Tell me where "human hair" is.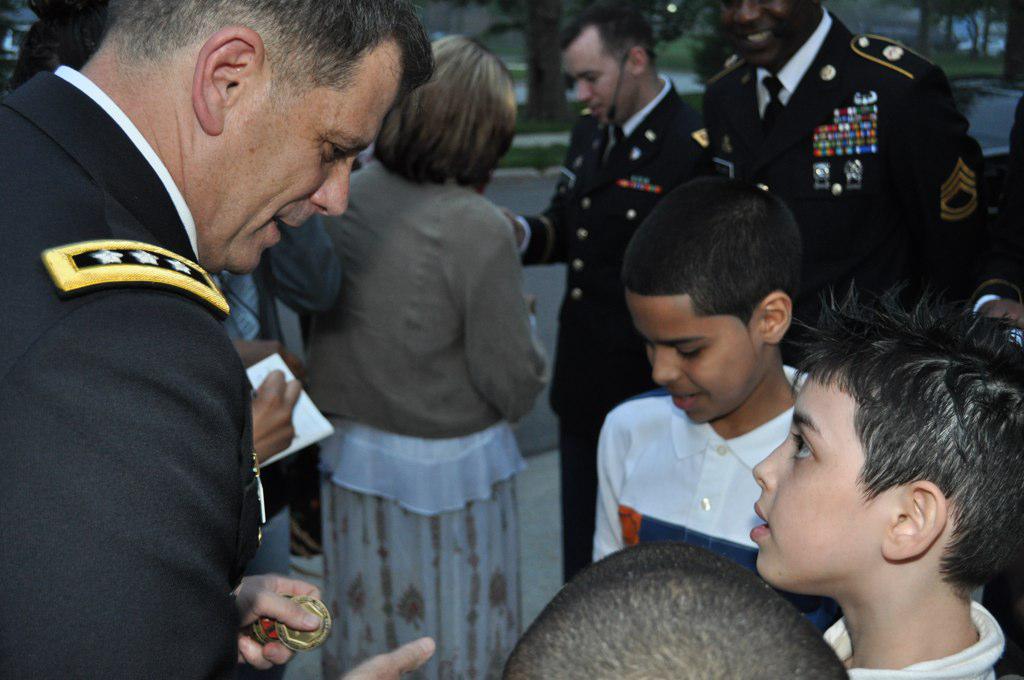
"human hair" is at box(556, 0, 658, 74).
